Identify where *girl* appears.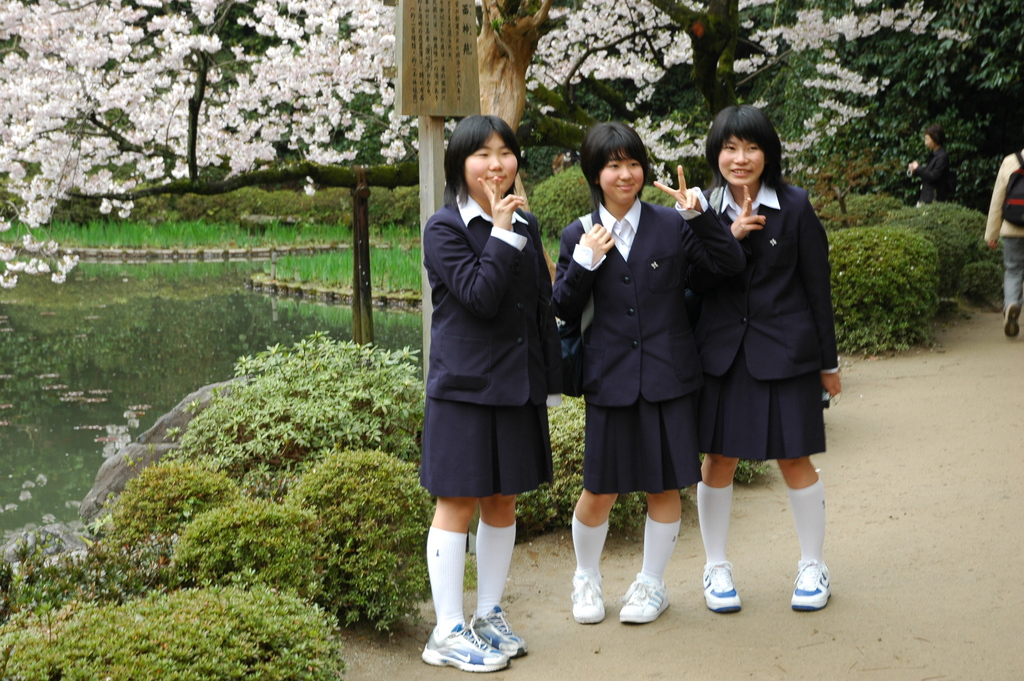
Appears at 555/119/746/621.
